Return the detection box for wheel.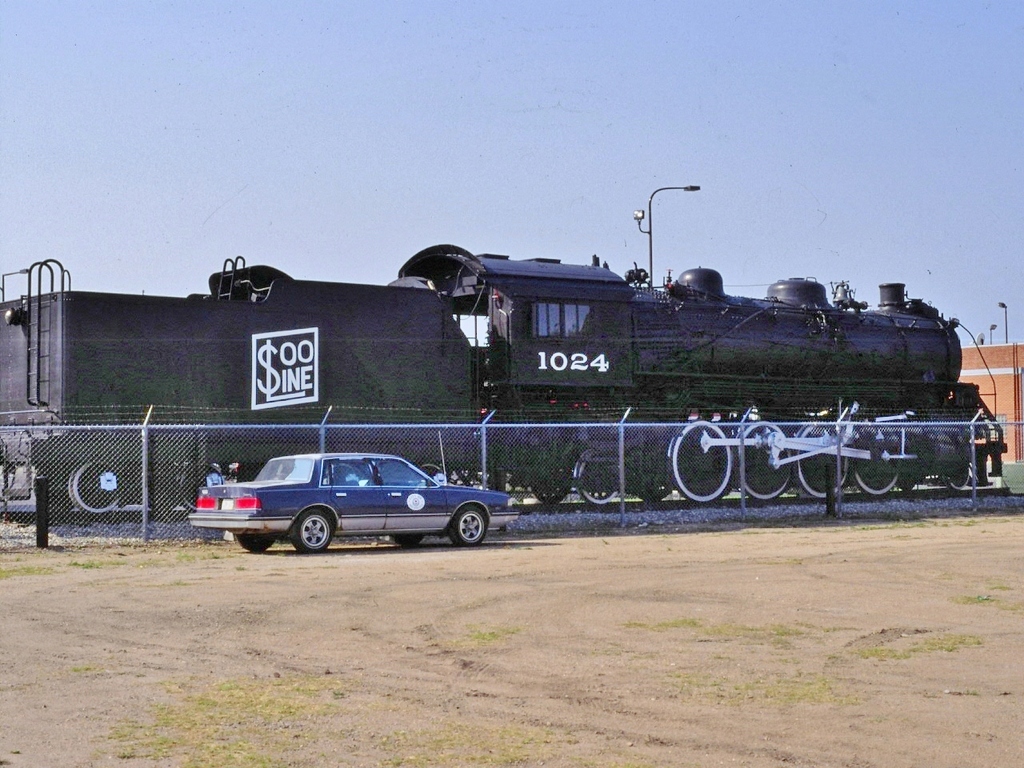
(x1=788, y1=412, x2=857, y2=504).
